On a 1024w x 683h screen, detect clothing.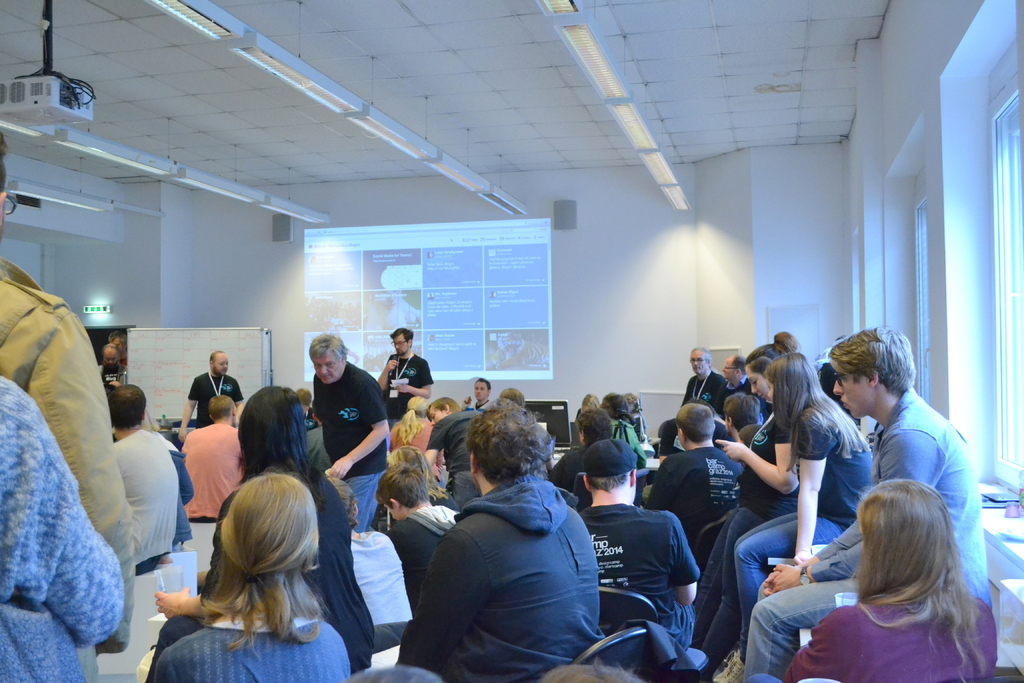
<region>403, 447, 618, 679</region>.
